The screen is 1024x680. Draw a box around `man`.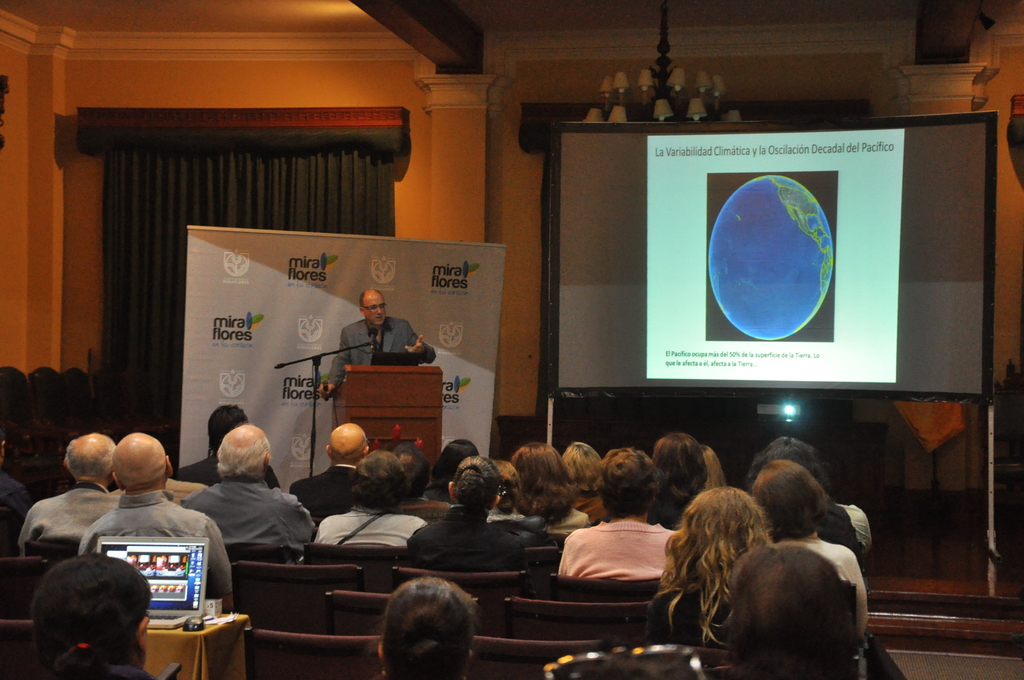
region(15, 429, 122, 556).
